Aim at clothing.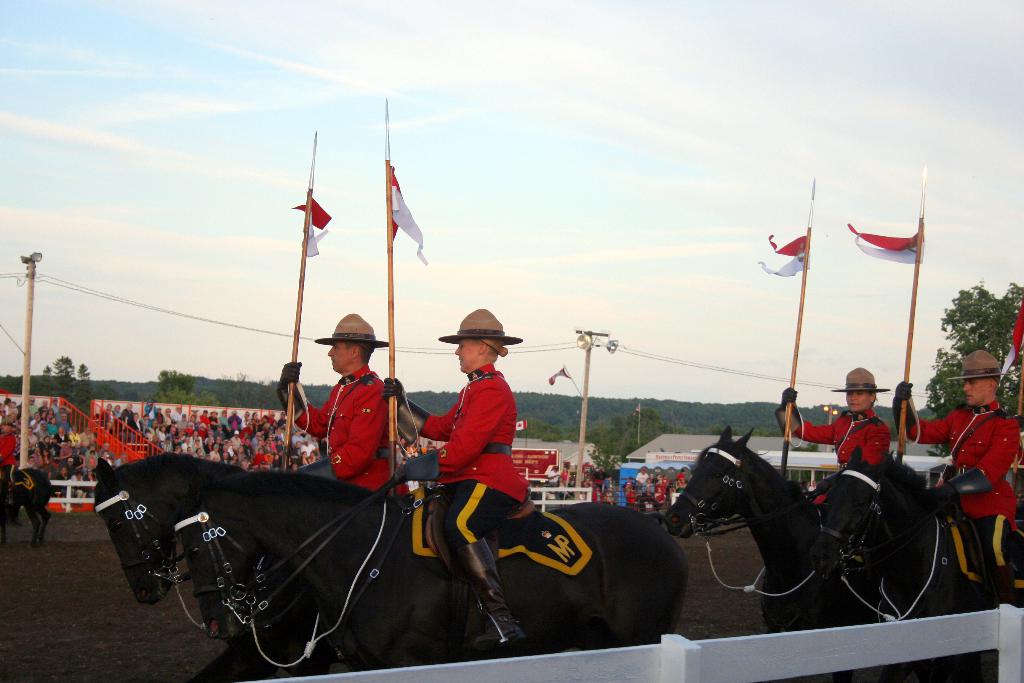
Aimed at pyautogui.locateOnScreen(422, 365, 528, 502).
